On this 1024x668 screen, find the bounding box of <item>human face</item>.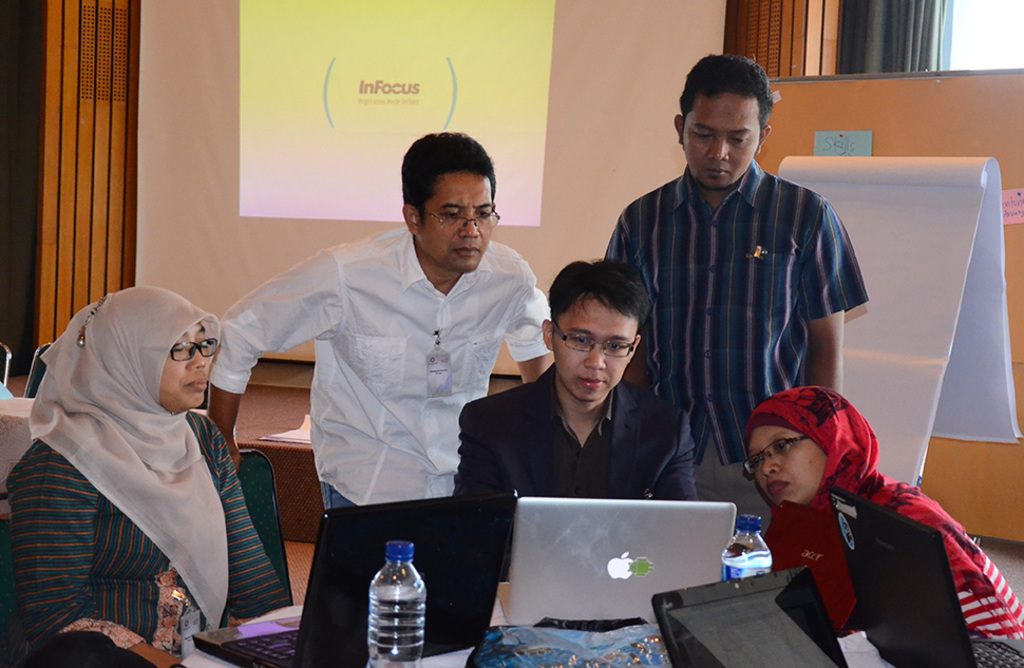
Bounding box: left=160, top=325, right=208, bottom=409.
